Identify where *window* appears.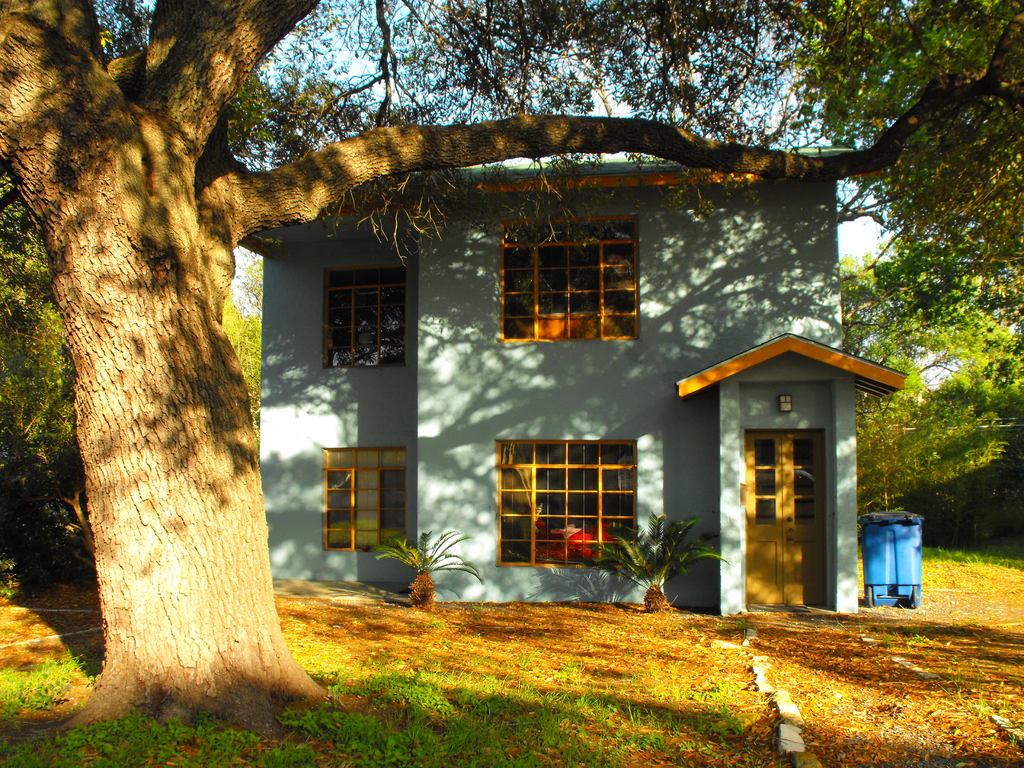
Appears at pyautogui.locateOnScreen(324, 264, 407, 366).
